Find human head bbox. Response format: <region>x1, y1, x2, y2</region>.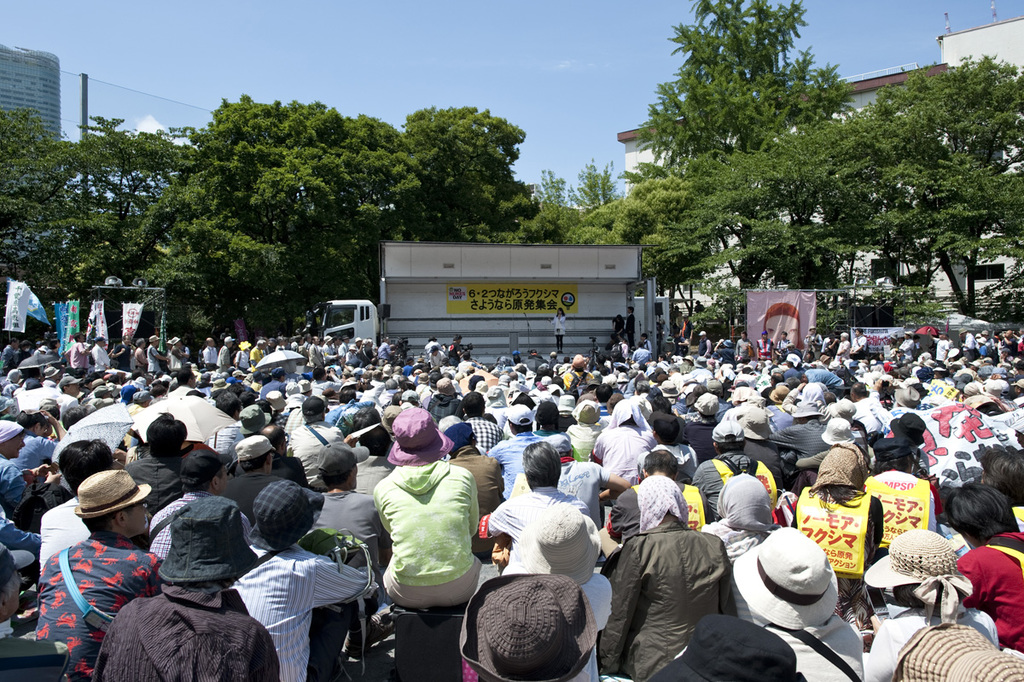
<region>270, 367, 282, 381</region>.
